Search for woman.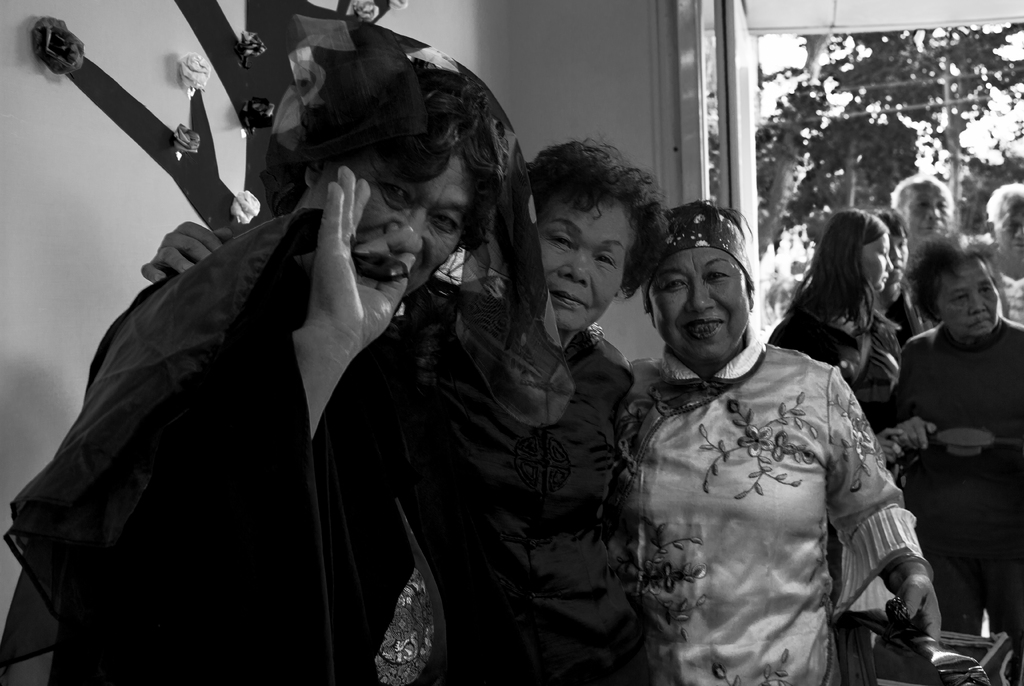
Found at BBox(788, 211, 927, 427).
